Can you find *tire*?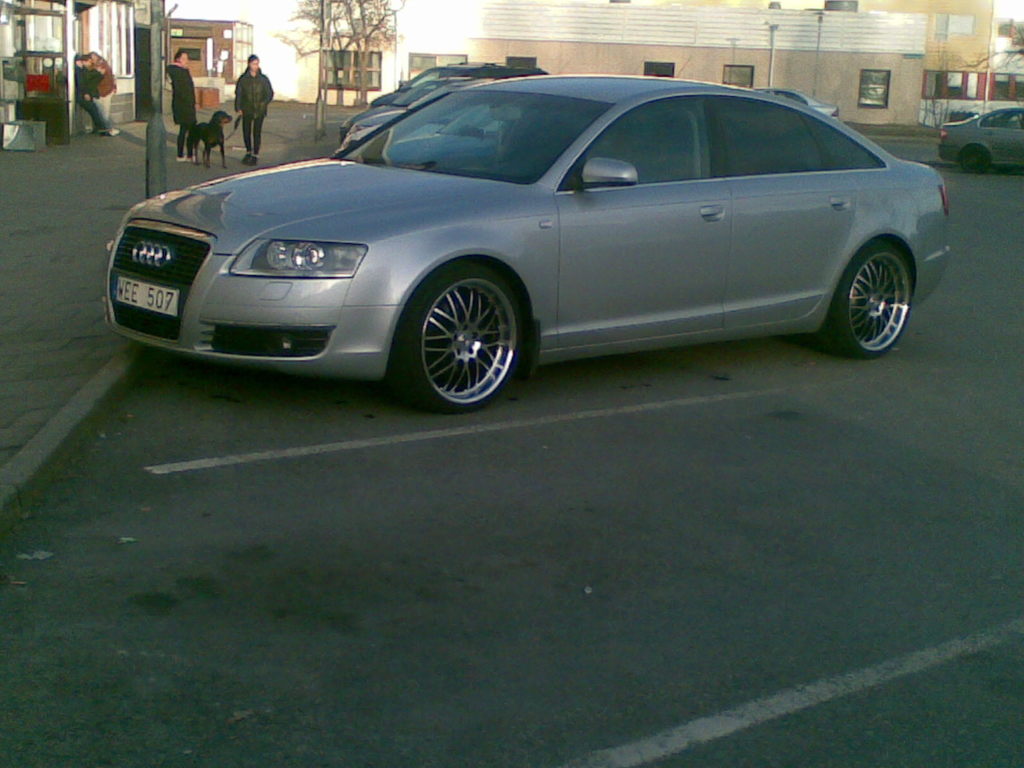
Yes, bounding box: x1=956 y1=146 x2=993 y2=172.
